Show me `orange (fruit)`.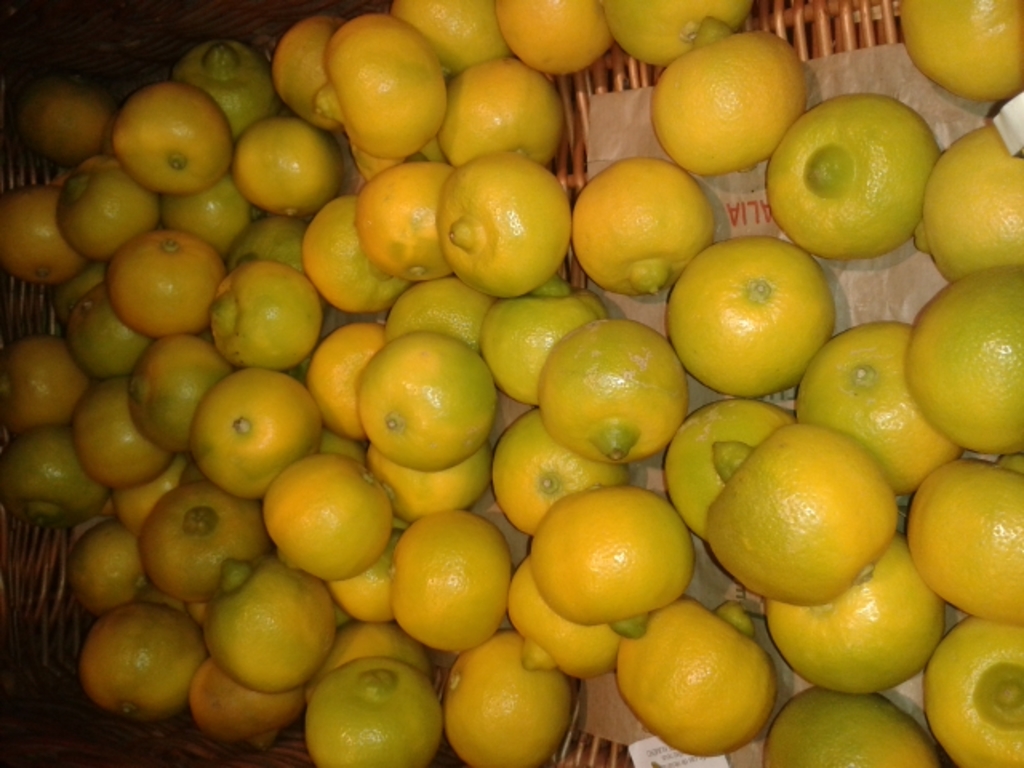
`orange (fruit)` is here: region(165, 178, 262, 232).
